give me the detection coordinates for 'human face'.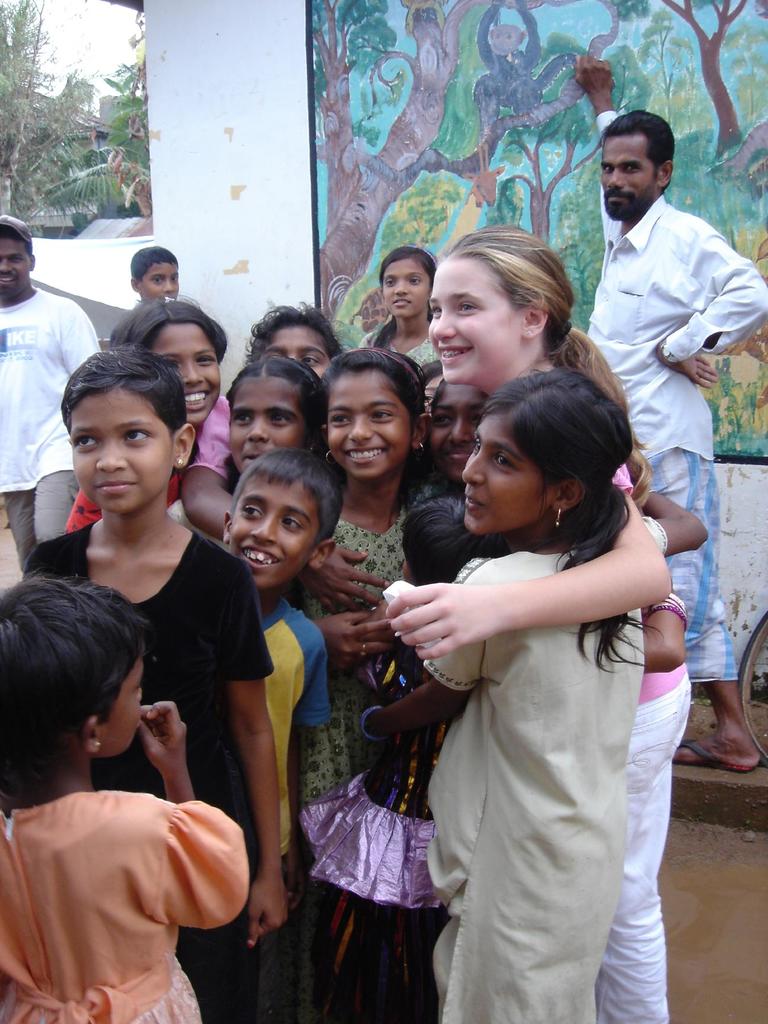
region(325, 372, 410, 475).
